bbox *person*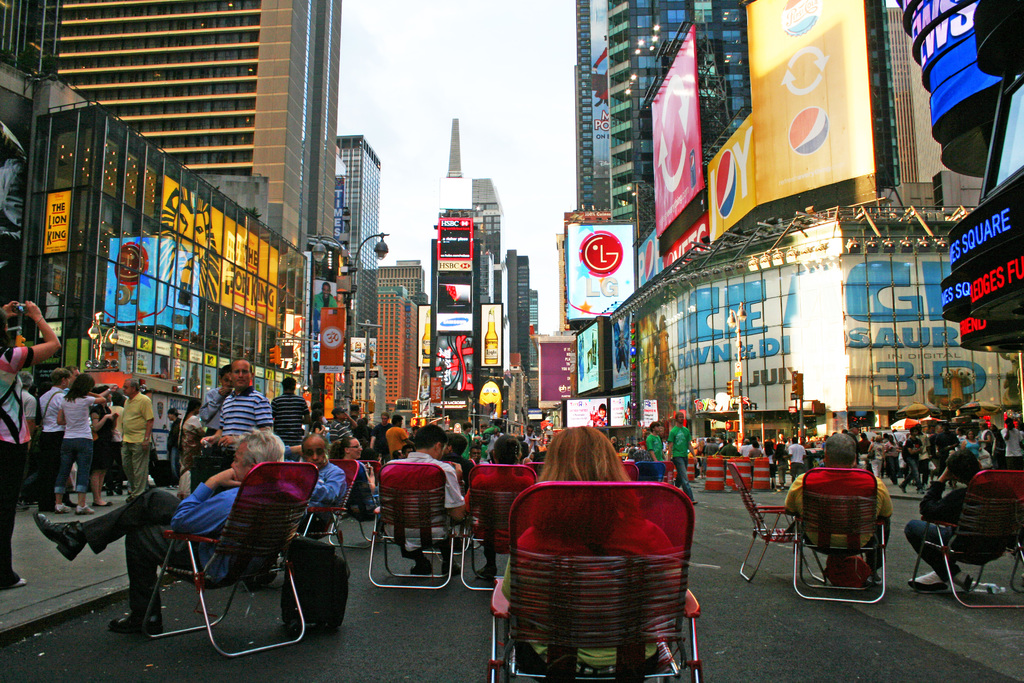
l=204, t=355, r=273, b=460
